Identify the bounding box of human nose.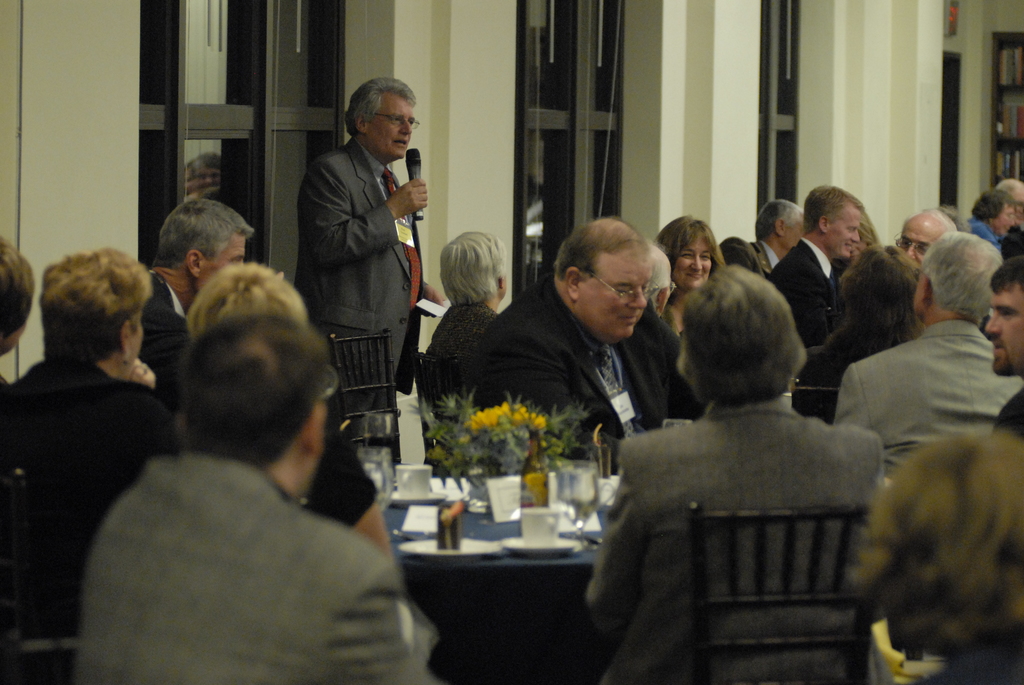
region(689, 255, 703, 272).
